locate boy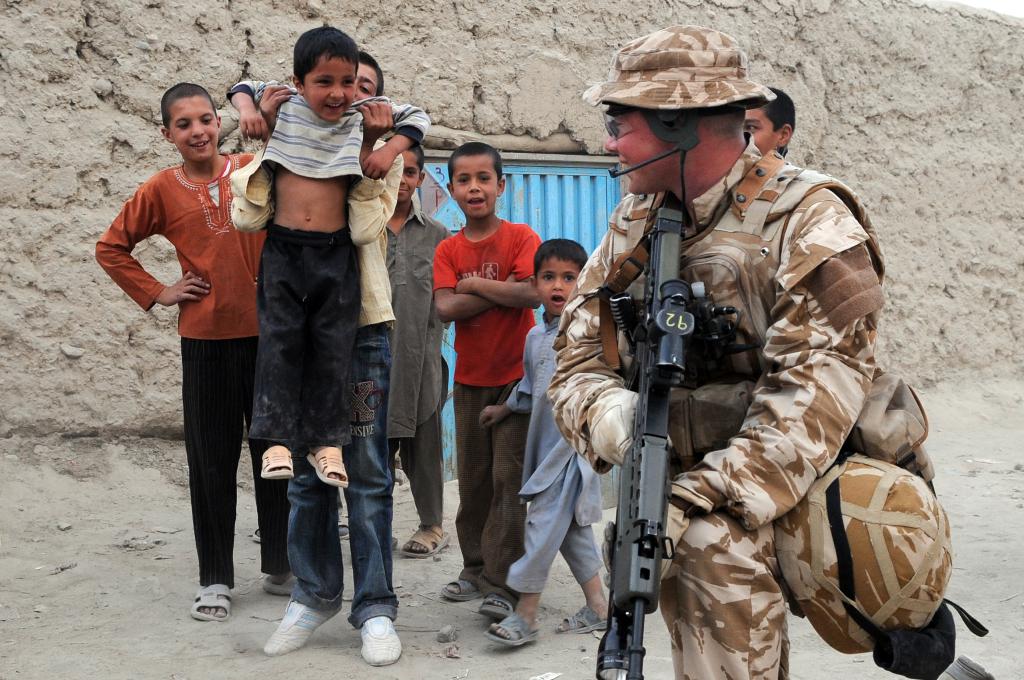
476:238:600:645
